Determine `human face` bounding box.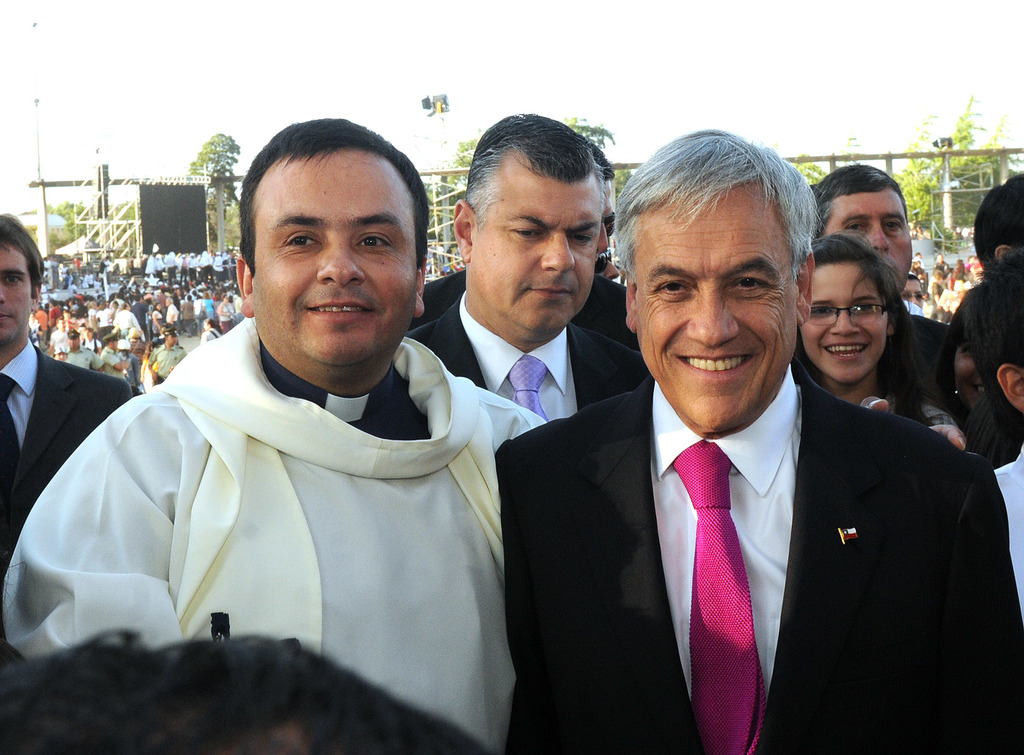
Determined: box=[799, 260, 891, 385].
